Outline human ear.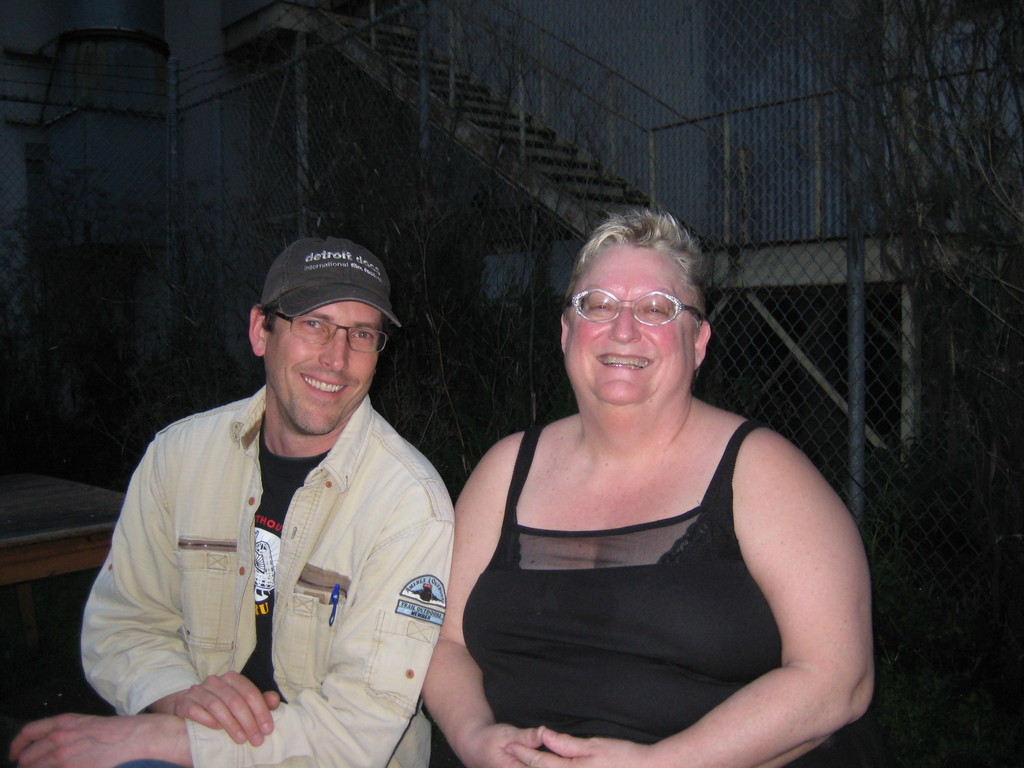
Outline: detection(246, 301, 268, 357).
